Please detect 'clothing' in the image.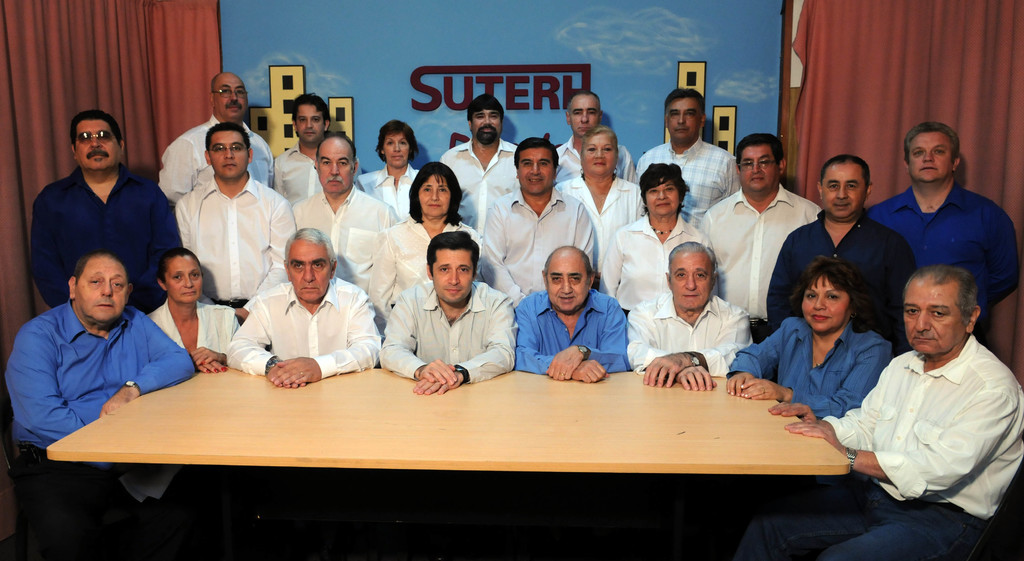
rect(289, 180, 391, 308).
